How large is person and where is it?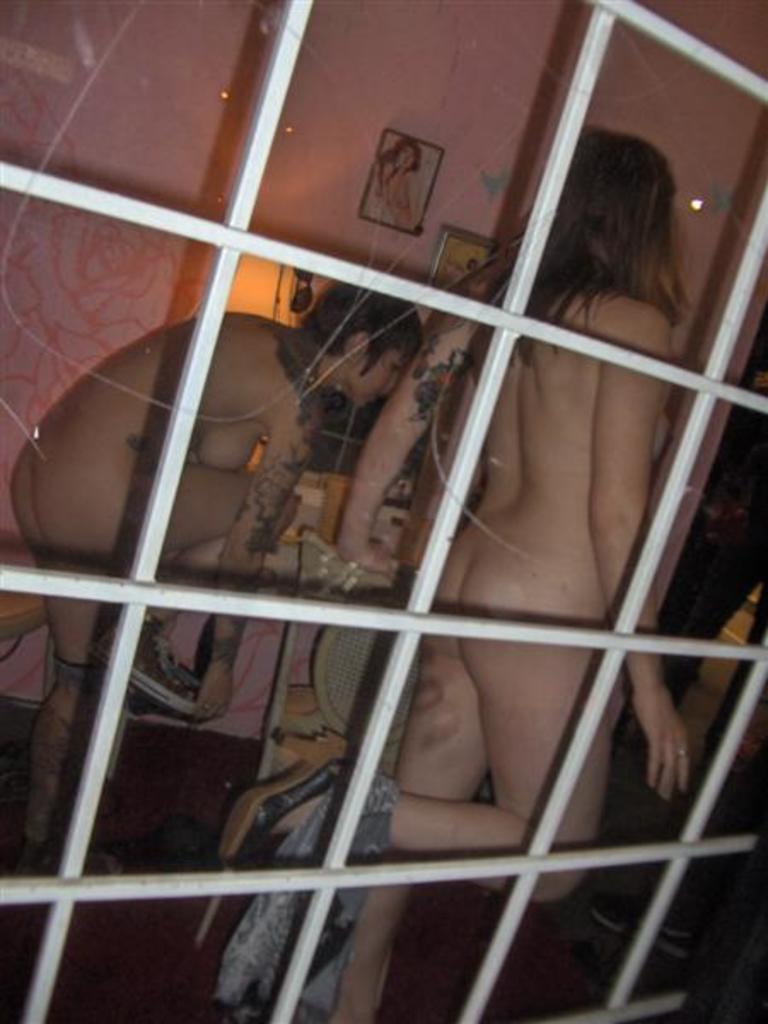
Bounding box: <region>229, 133, 689, 1022</region>.
